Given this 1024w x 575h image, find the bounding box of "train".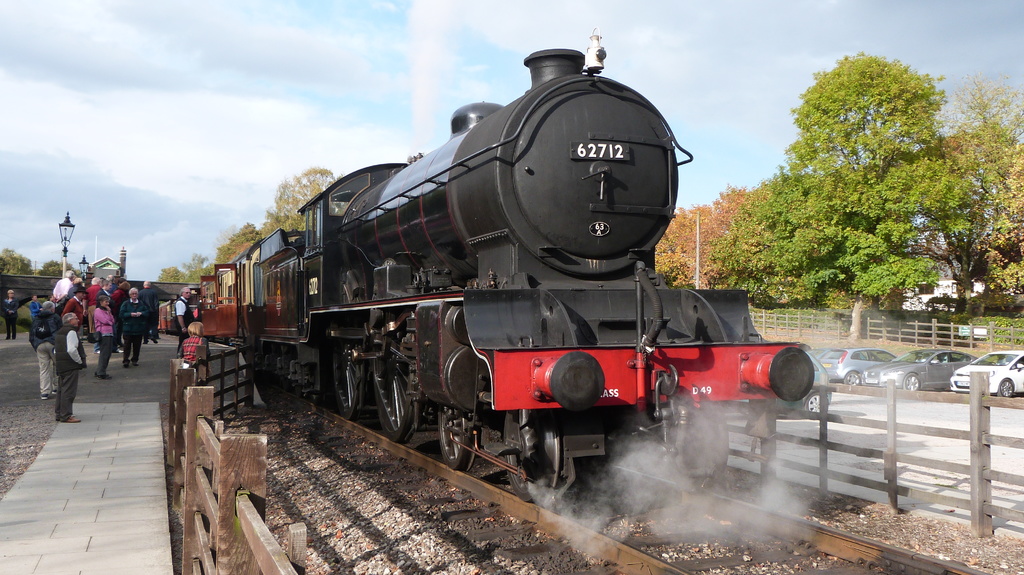
155,45,820,502.
